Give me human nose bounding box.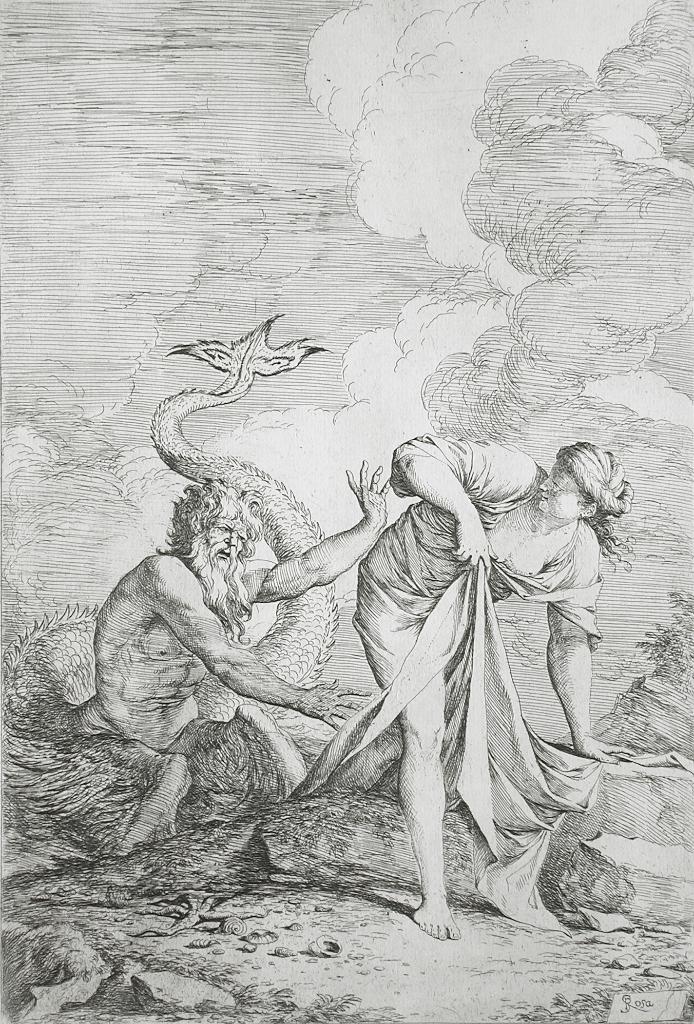
pyautogui.locateOnScreen(536, 474, 554, 495).
